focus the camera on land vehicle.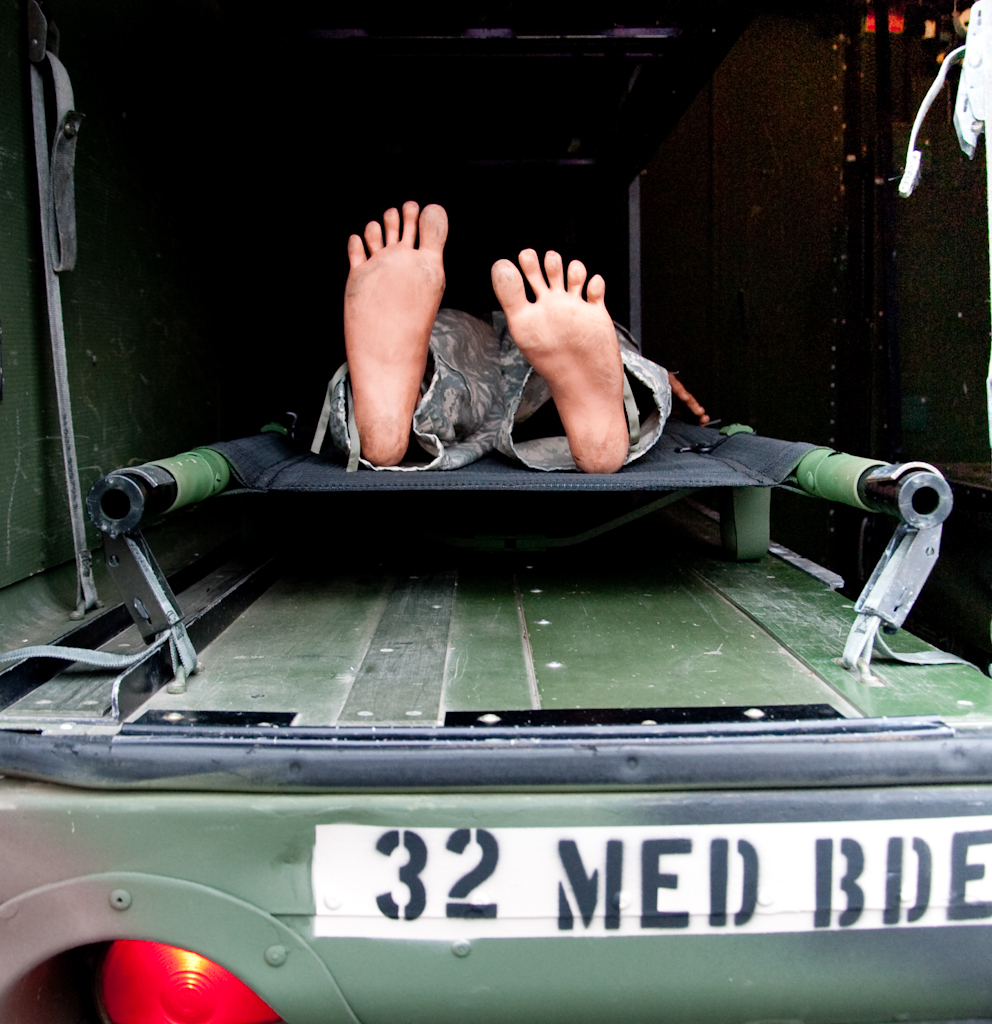
Focus region: [0,0,991,1023].
